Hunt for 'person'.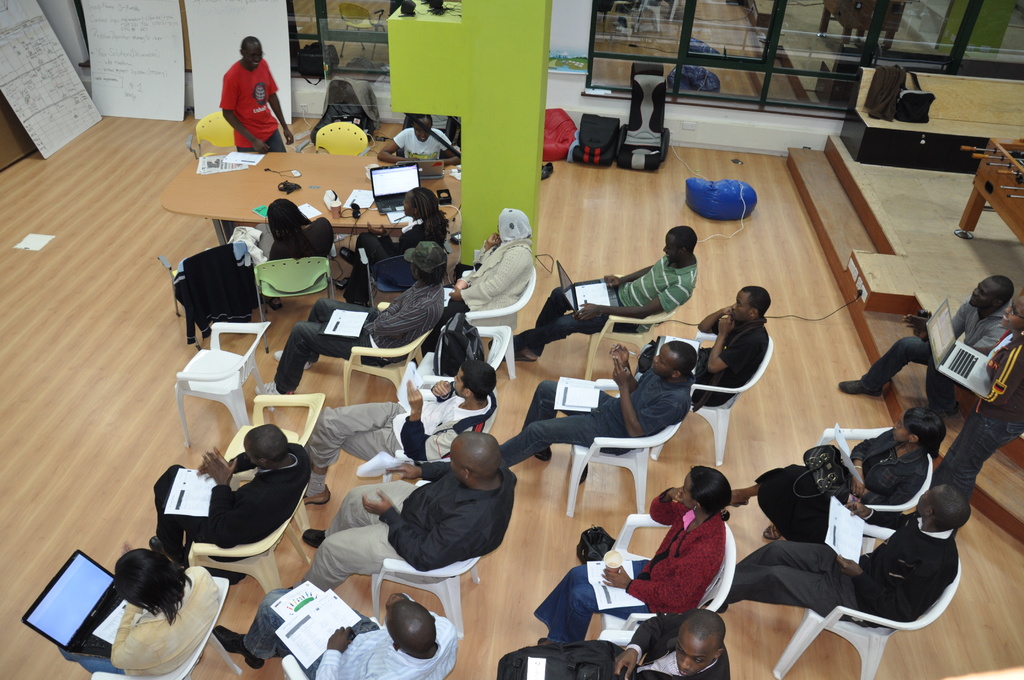
Hunted down at [left=725, top=407, right=945, bottom=543].
